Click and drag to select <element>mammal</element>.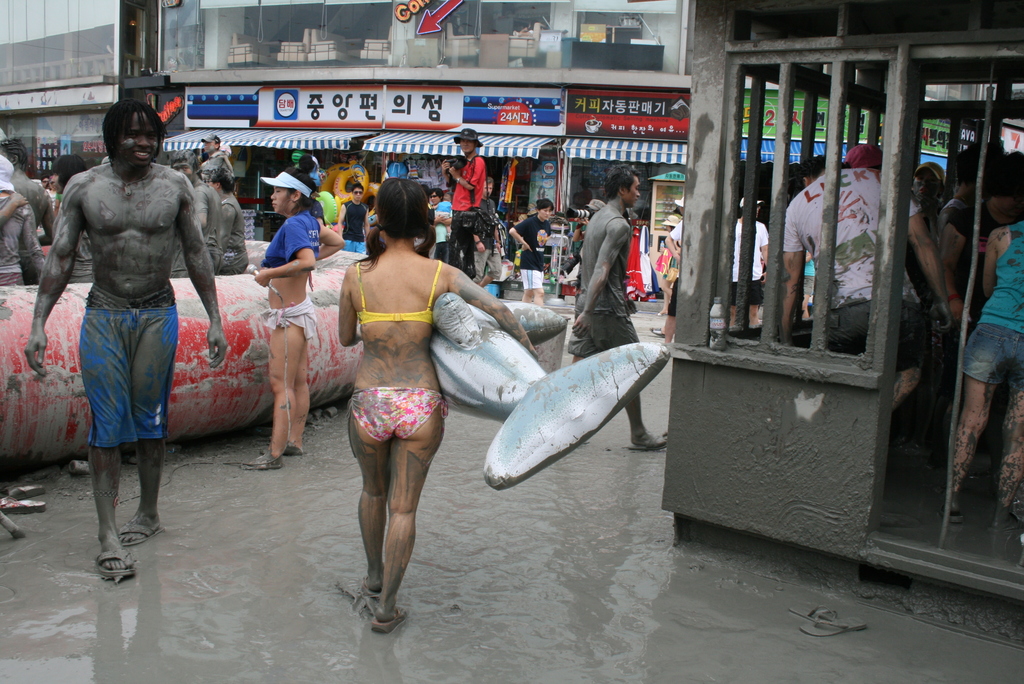
Selection: x1=440, y1=122, x2=488, y2=279.
